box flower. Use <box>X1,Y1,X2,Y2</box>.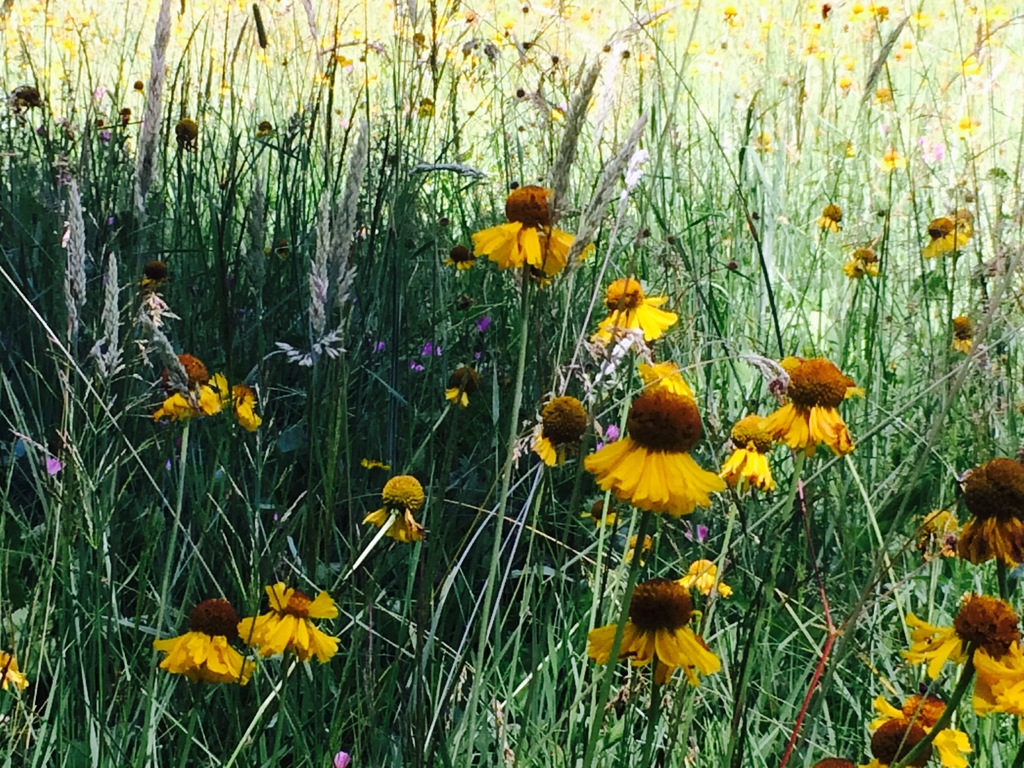
<box>764,358,854,452</box>.
